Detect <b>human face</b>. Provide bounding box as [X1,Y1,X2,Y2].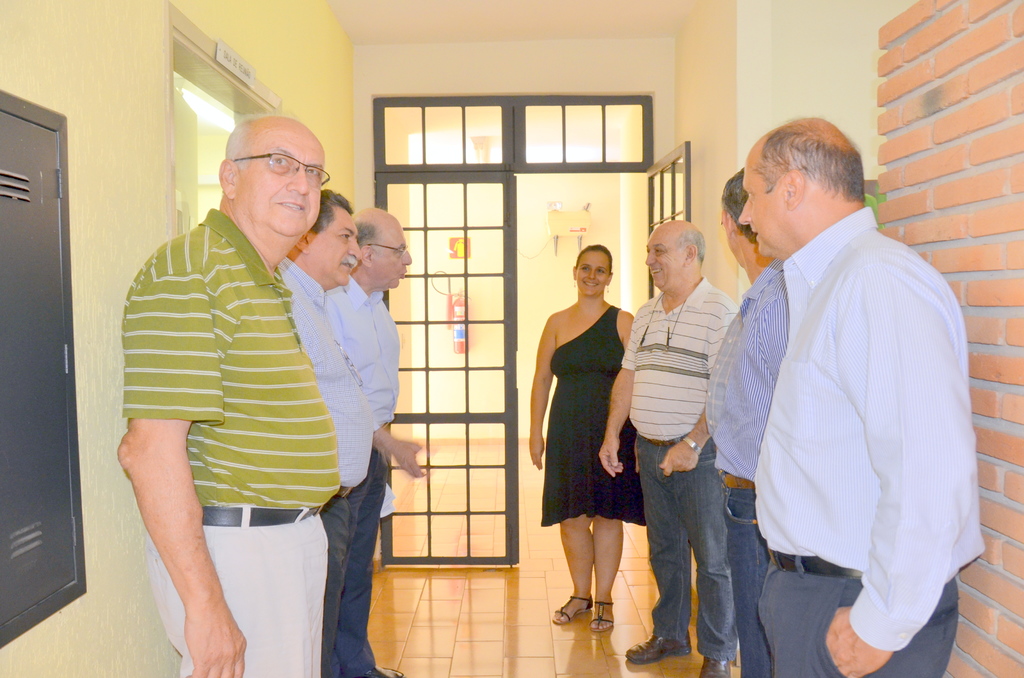
[736,154,781,260].
